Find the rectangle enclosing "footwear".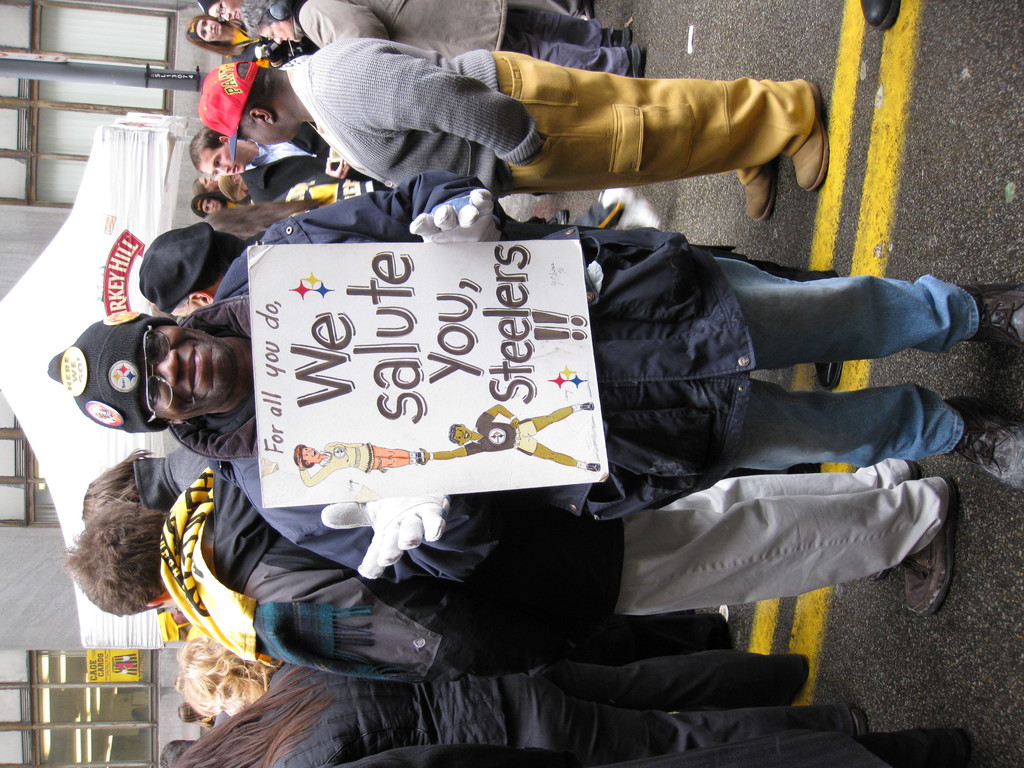
x1=627 y1=45 x2=644 y2=81.
